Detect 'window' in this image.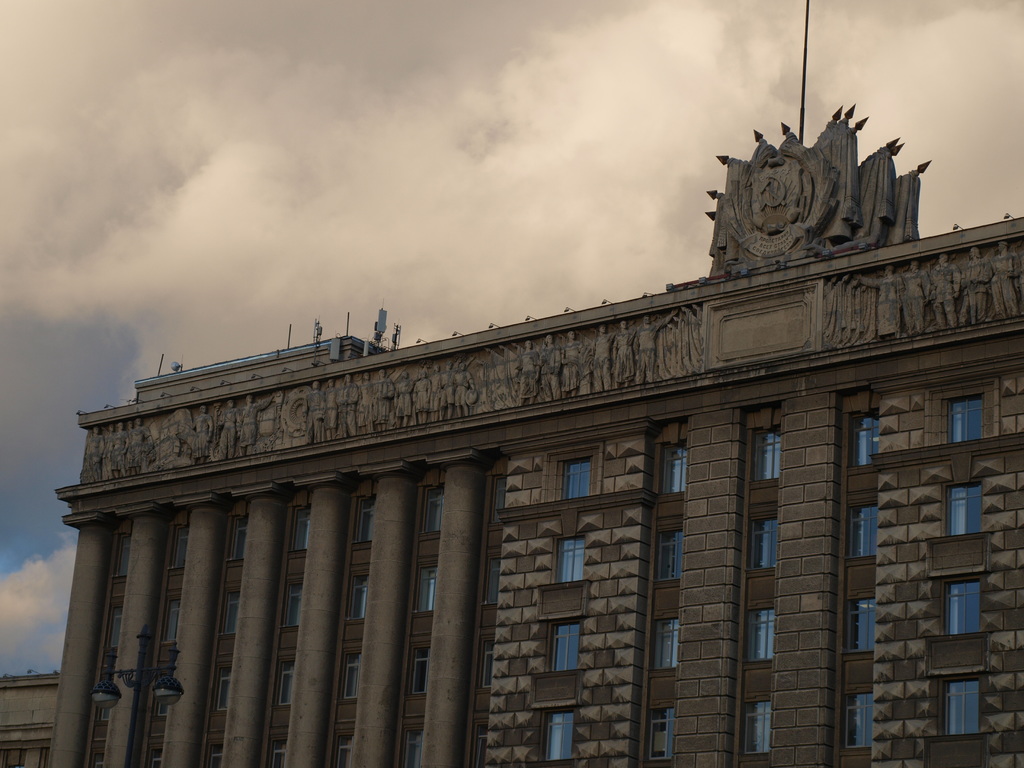
Detection: bbox=(548, 625, 584, 675).
